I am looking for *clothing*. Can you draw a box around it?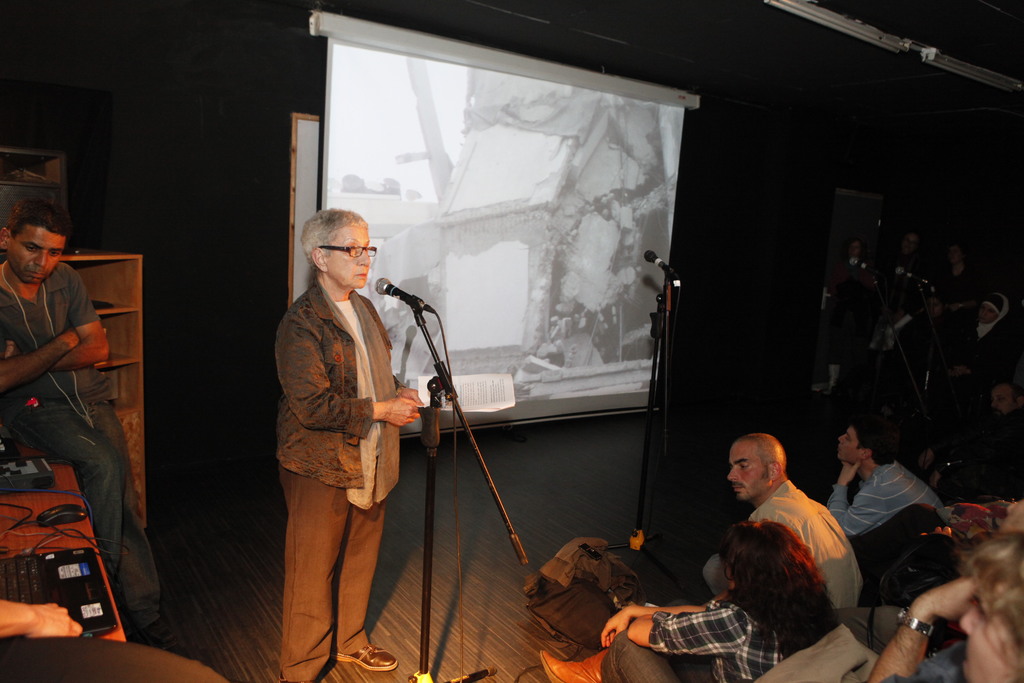
Sure, the bounding box is {"left": 825, "top": 257, "right": 870, "bottom": 370}.
